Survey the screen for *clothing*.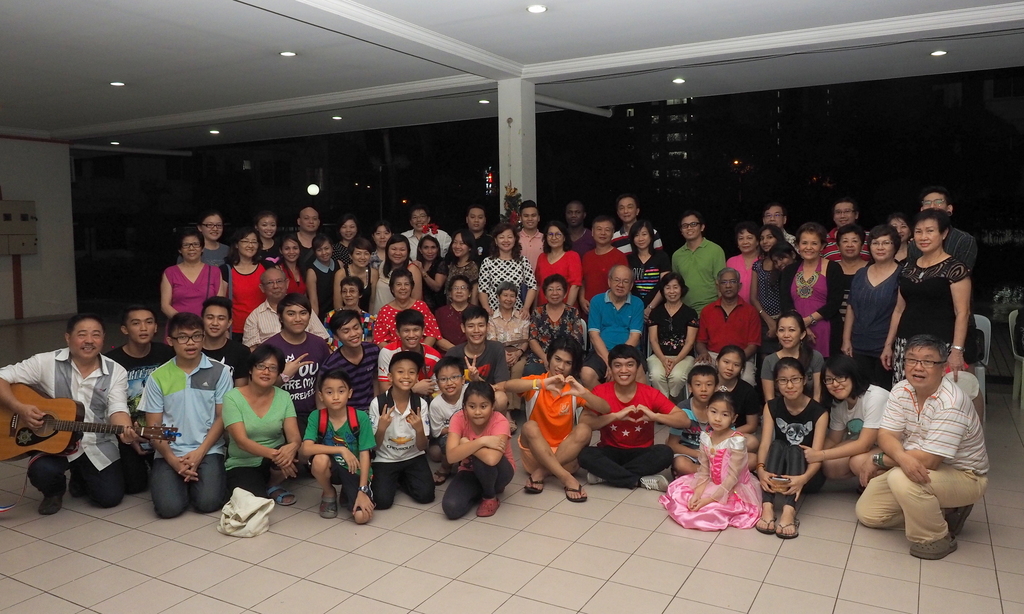
Survey found: (x1=371, y1=260, x2=410, y2=312).
